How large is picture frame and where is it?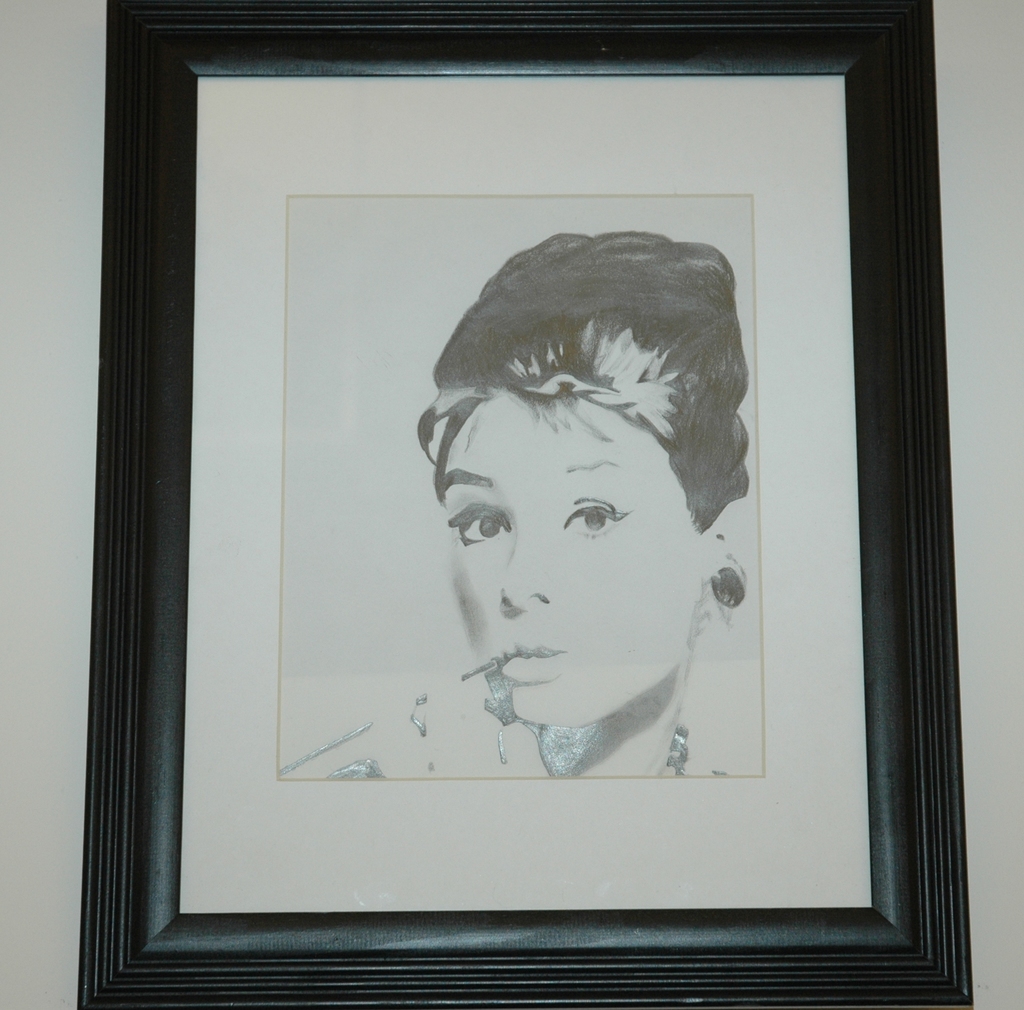
Bounding box: (x1=35, y1=0, x2=976, y2=1009).
